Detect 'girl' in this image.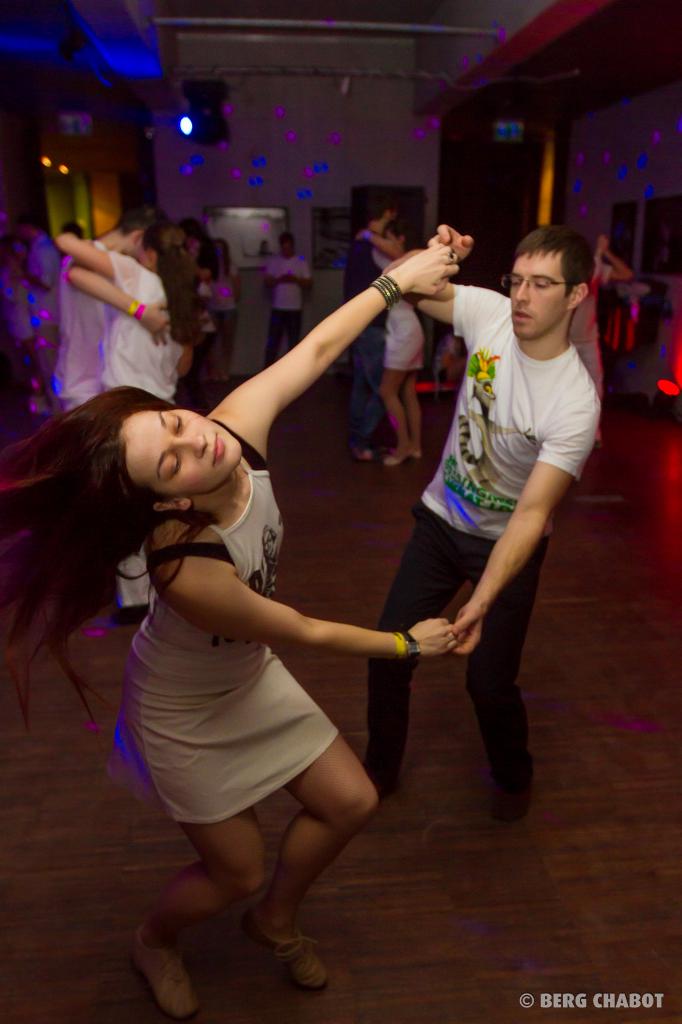
Detection: [x1=202, y1=232, x2=246, y2=383].
